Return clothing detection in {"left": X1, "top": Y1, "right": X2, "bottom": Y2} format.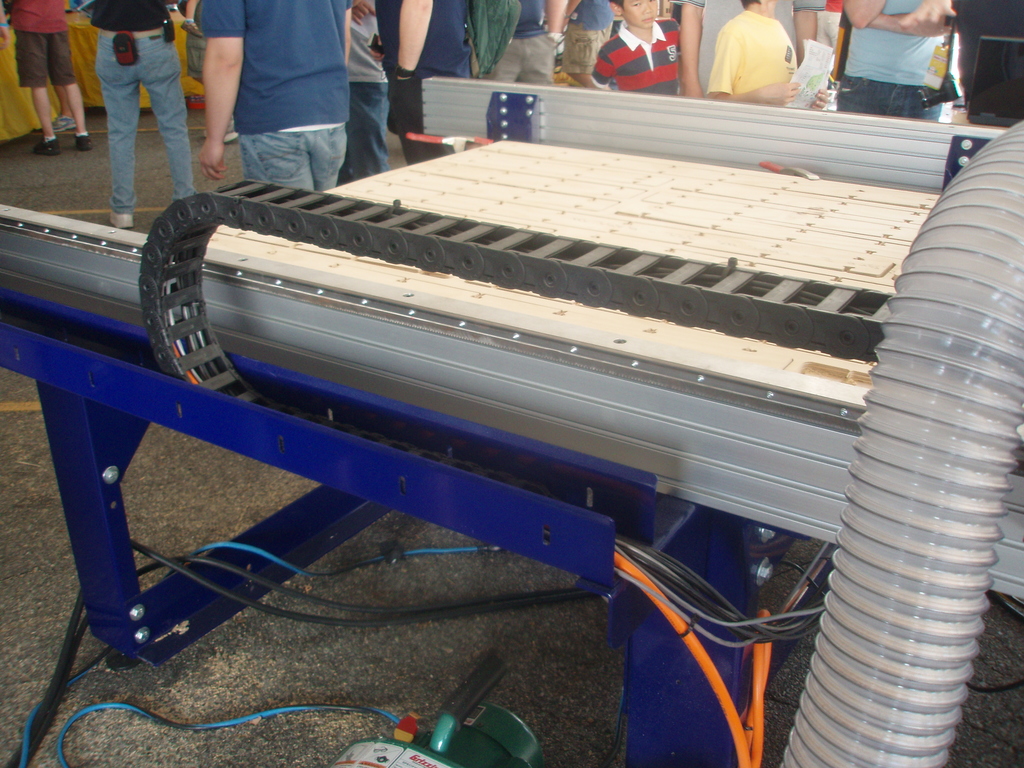
{"left": 86, "top": 0, "right": 198, "bottom": 216}.
